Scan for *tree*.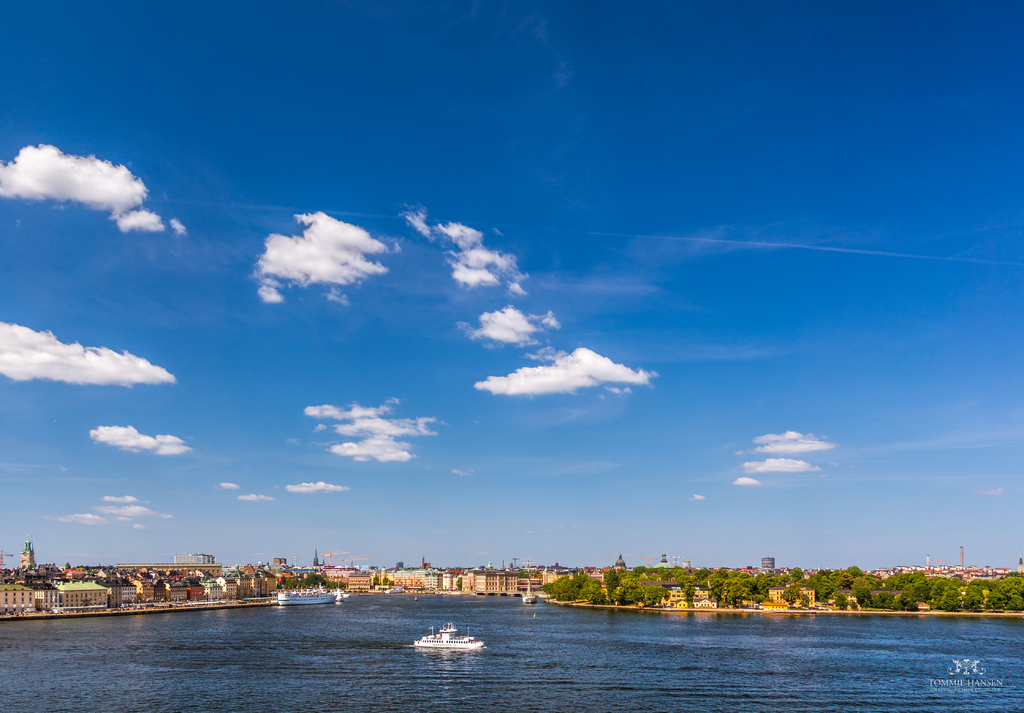
Scan result: box=[383, 575, 385, 582].
